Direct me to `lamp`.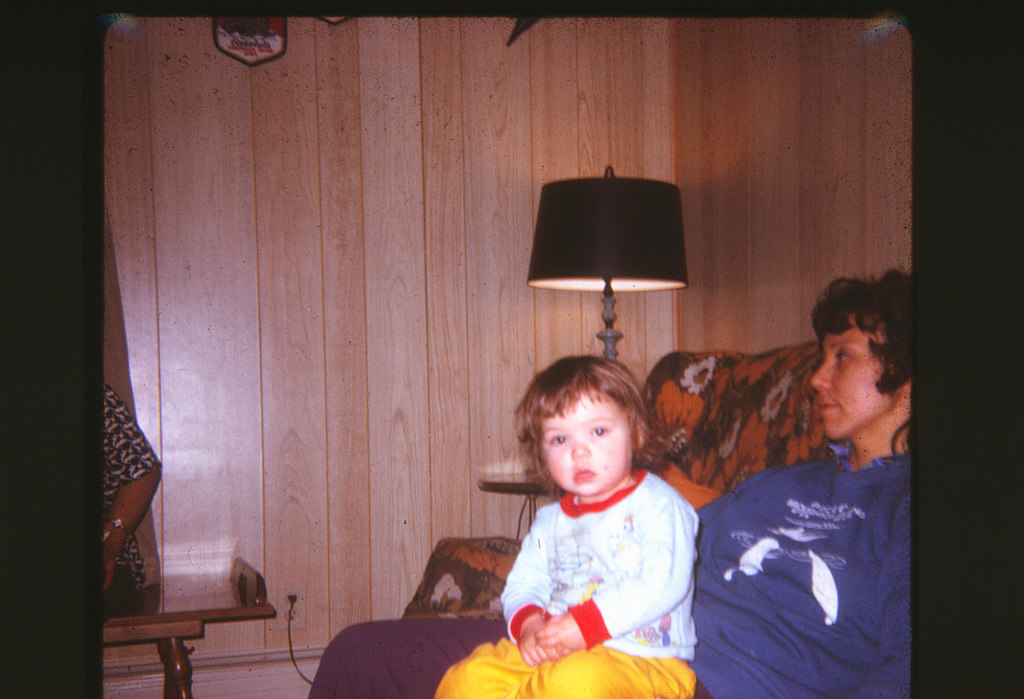
Direction: [525, 161, 691, 370].
